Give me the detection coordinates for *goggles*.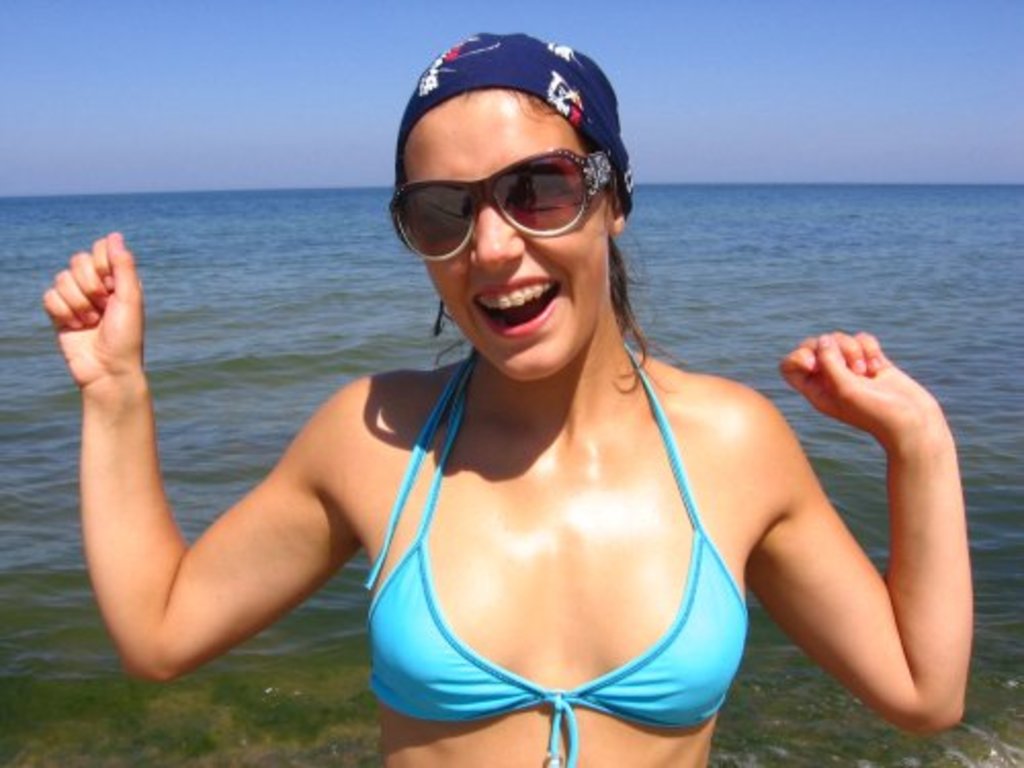
l=389, t=141, r=614, b=260.
